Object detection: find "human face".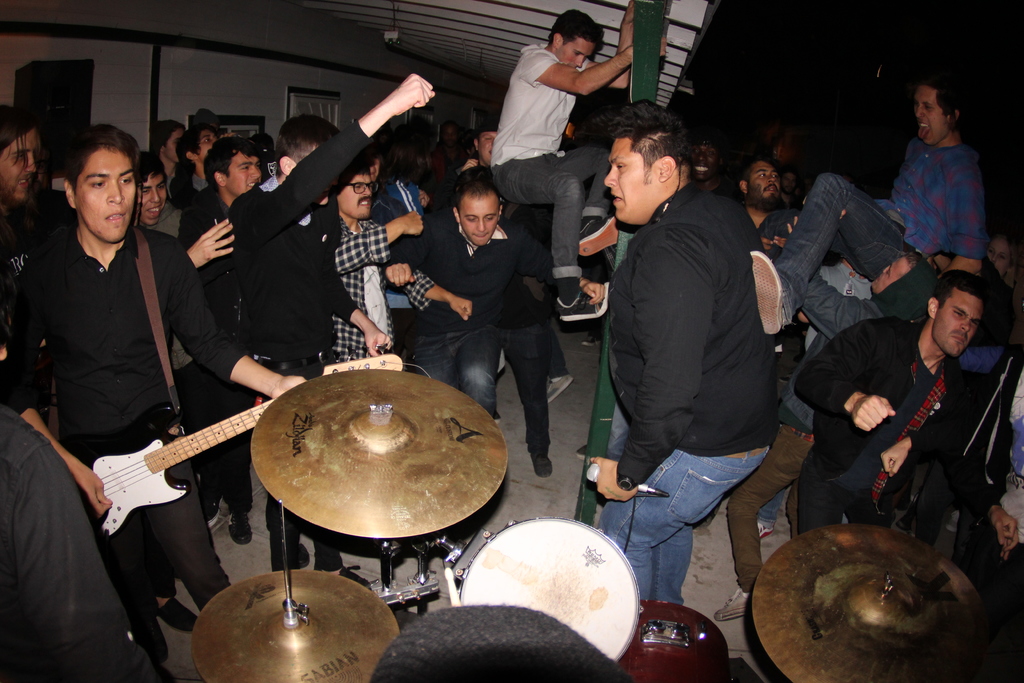
{"left": 442, "top": 123, "right": 459, "bottom": 148}.
